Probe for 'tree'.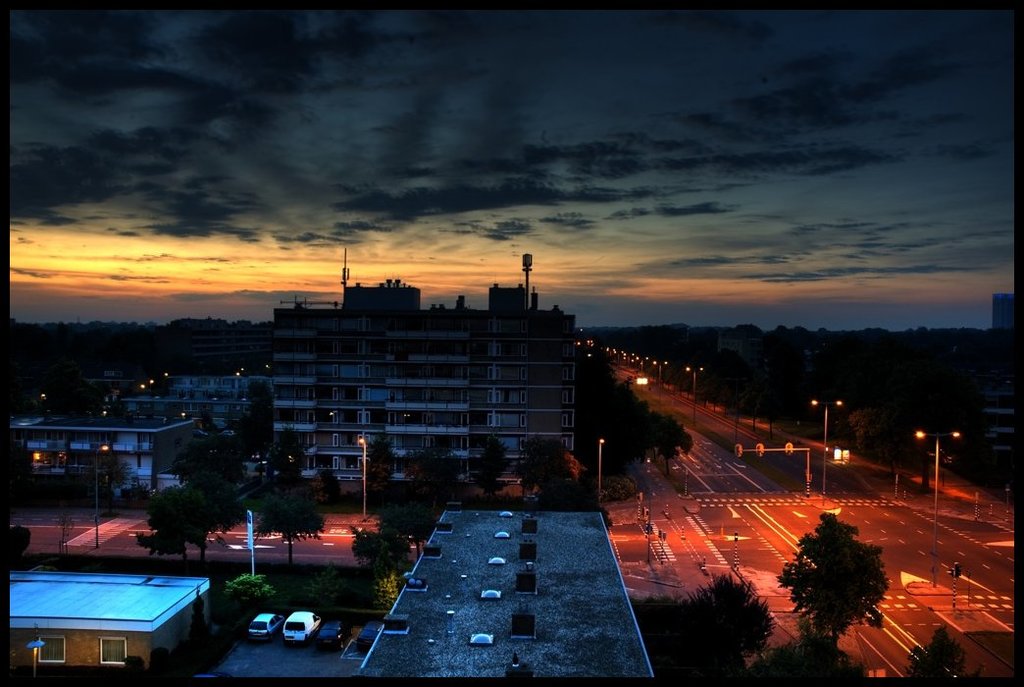
Probe result: {"left": 672, "top": 572, "right": 770, "bottom": 673}.
